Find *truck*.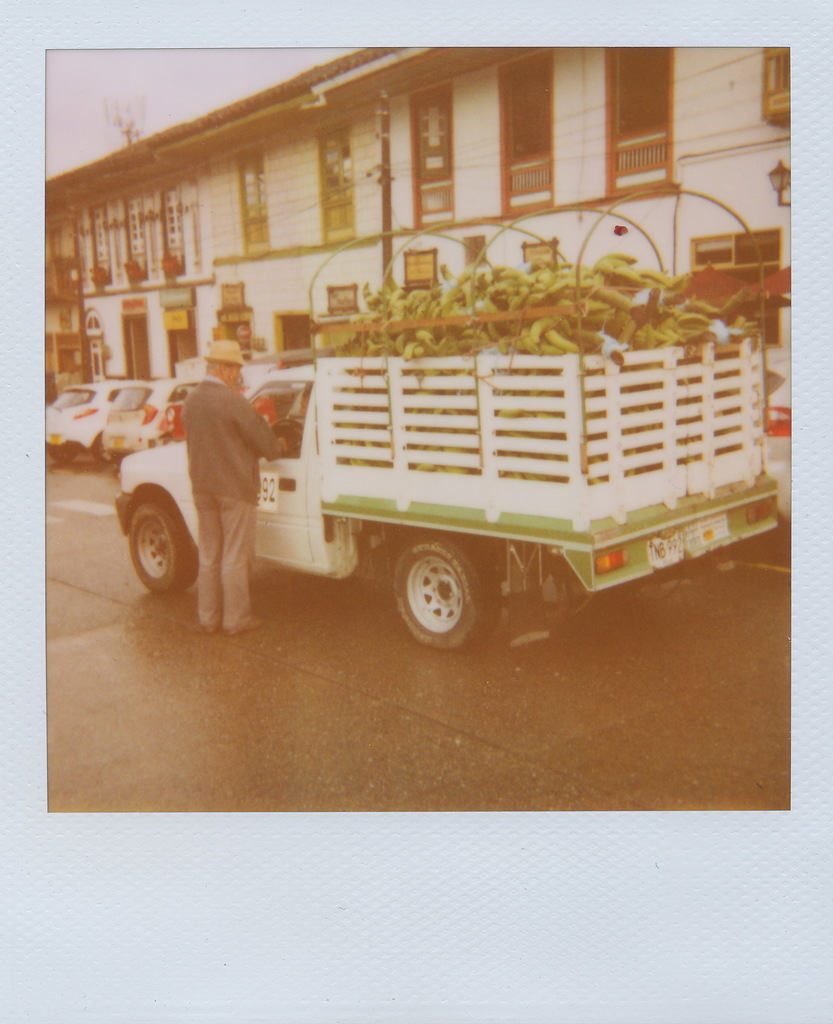
left=207, top=241, right=815, bottom=644.
